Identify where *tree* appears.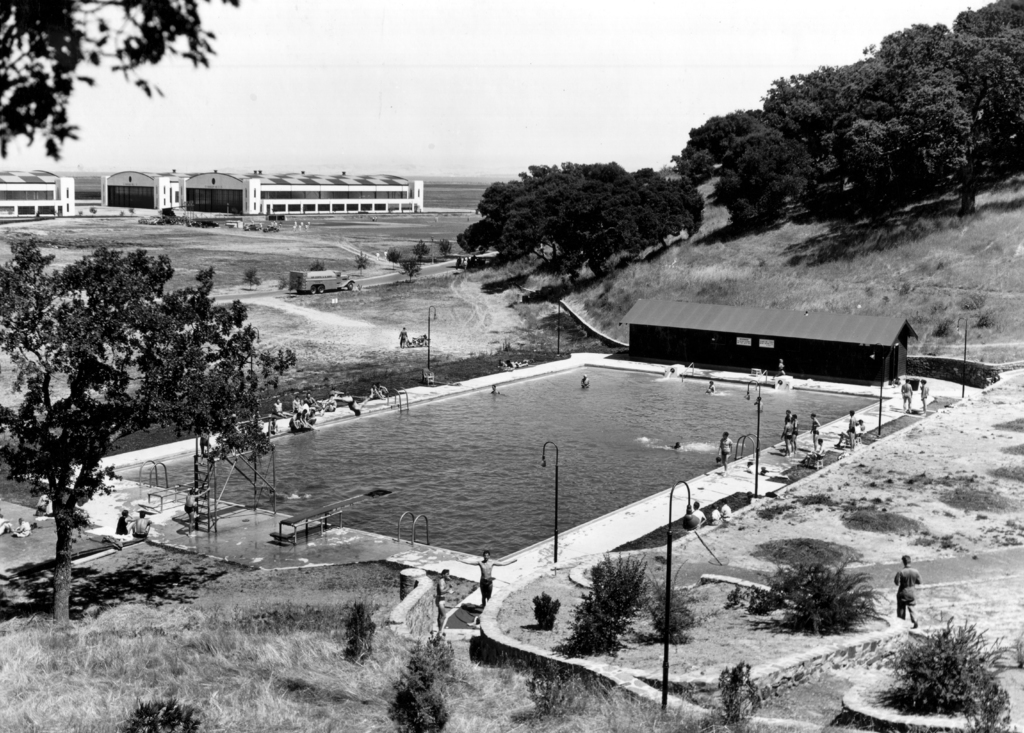
Appears at (left=0, top=240, right=303, bottom=621).
